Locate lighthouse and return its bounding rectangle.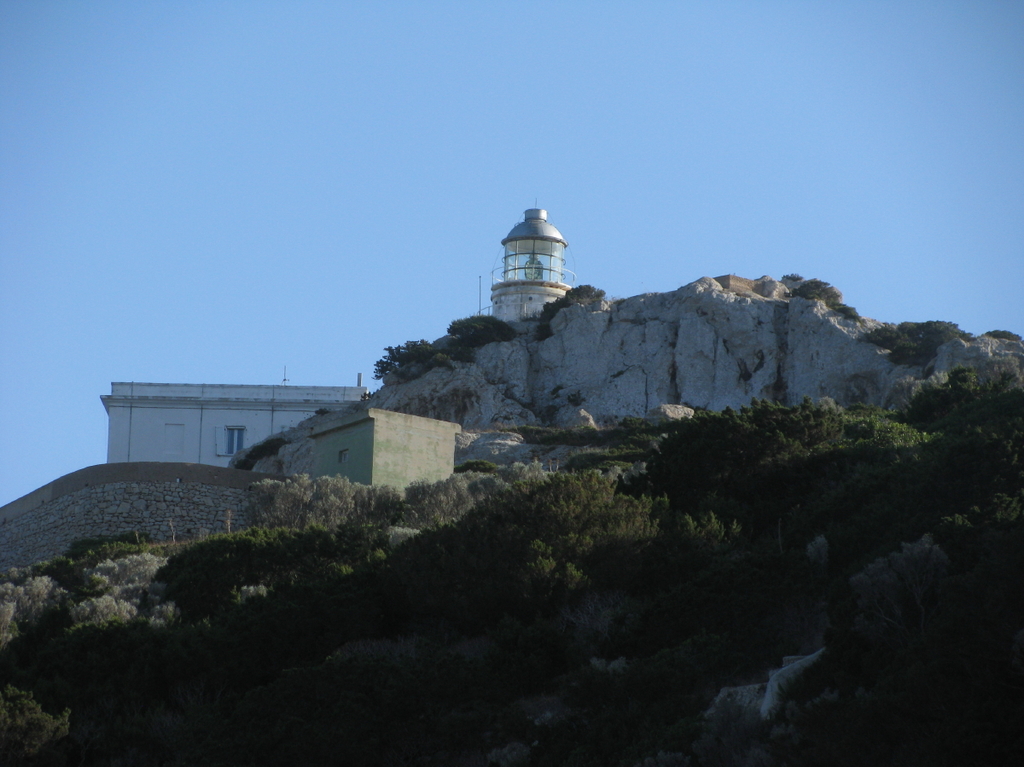
locate(483, 192, 579, 317).
